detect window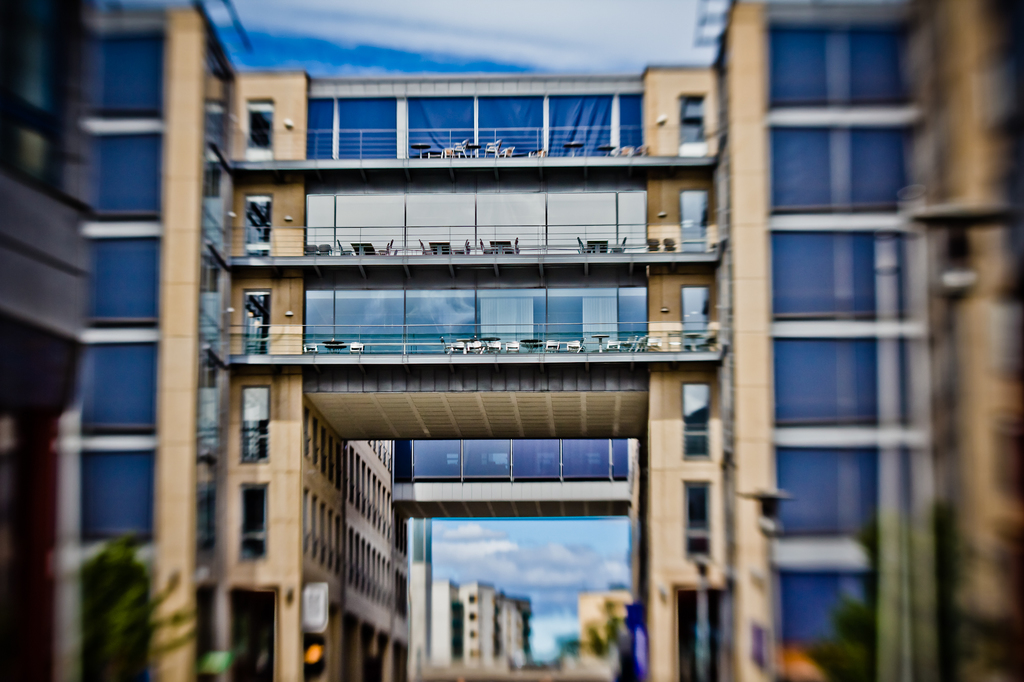
locate(682, 482, 719, 565)
